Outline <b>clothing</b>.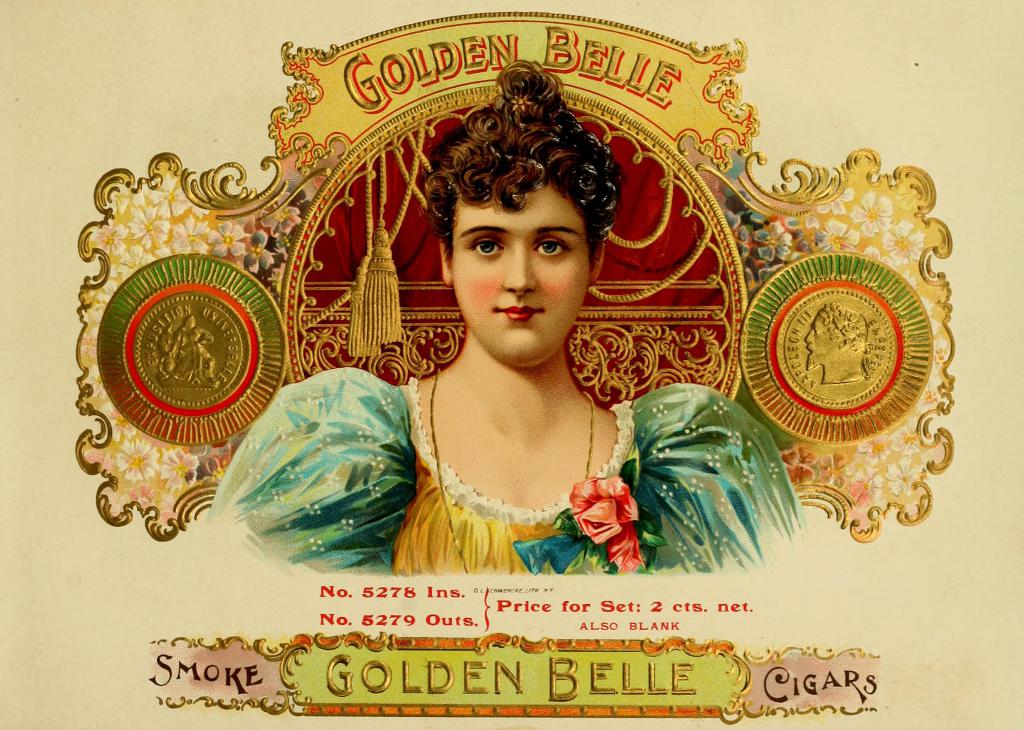
Outline: x1=211, y1=390, x2=798, y2=575.
